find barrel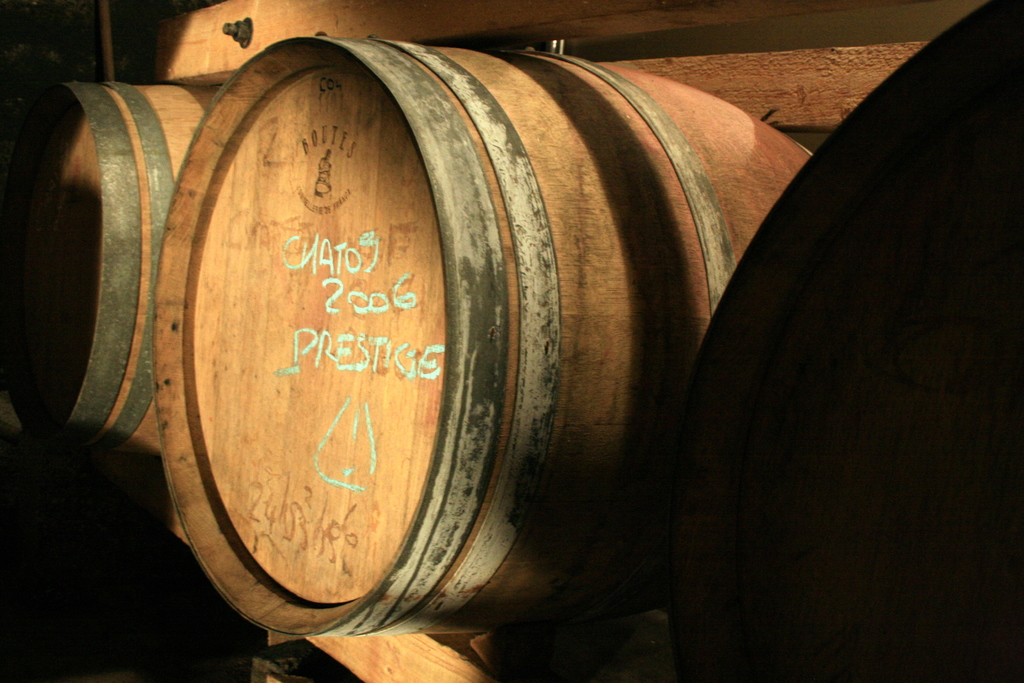
<bbox>155, 40, 806, 637</bbox>
